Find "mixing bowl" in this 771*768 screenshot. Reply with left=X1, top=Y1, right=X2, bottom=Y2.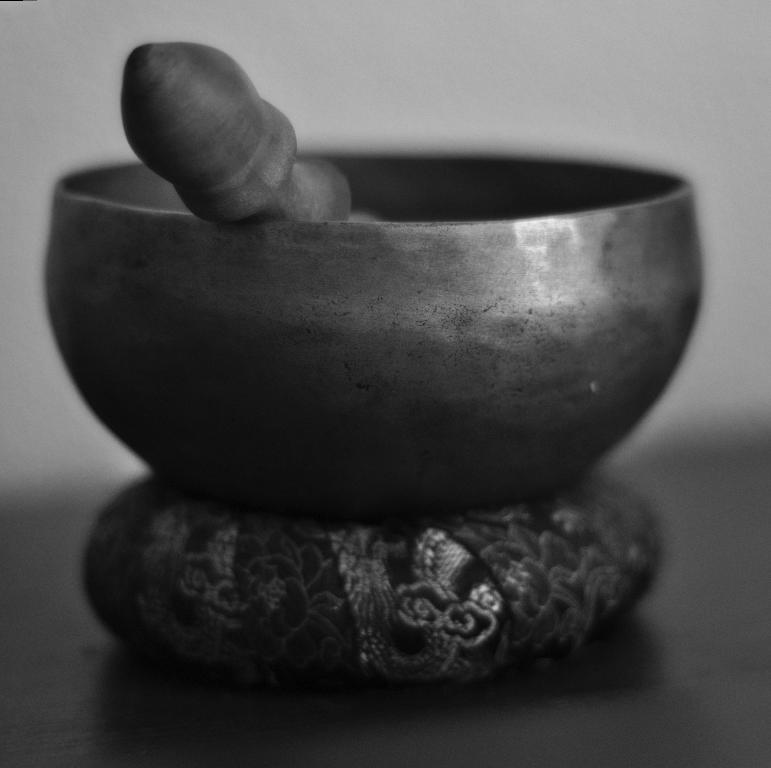
left=43, top=148, right=700, bottom=515.
